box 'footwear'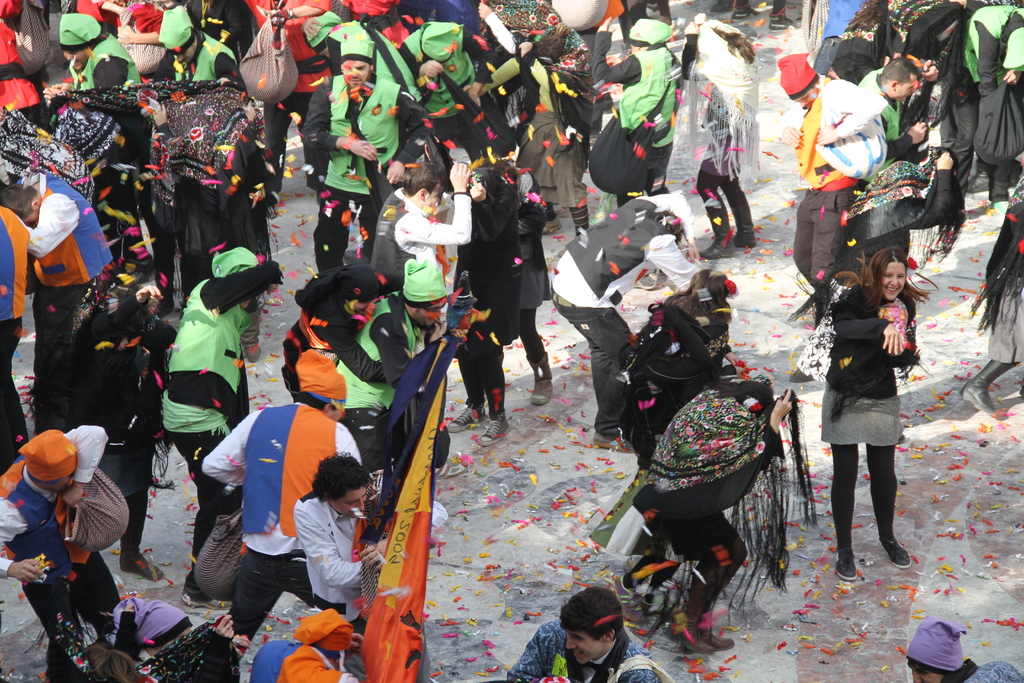
[834,547,858,582]
